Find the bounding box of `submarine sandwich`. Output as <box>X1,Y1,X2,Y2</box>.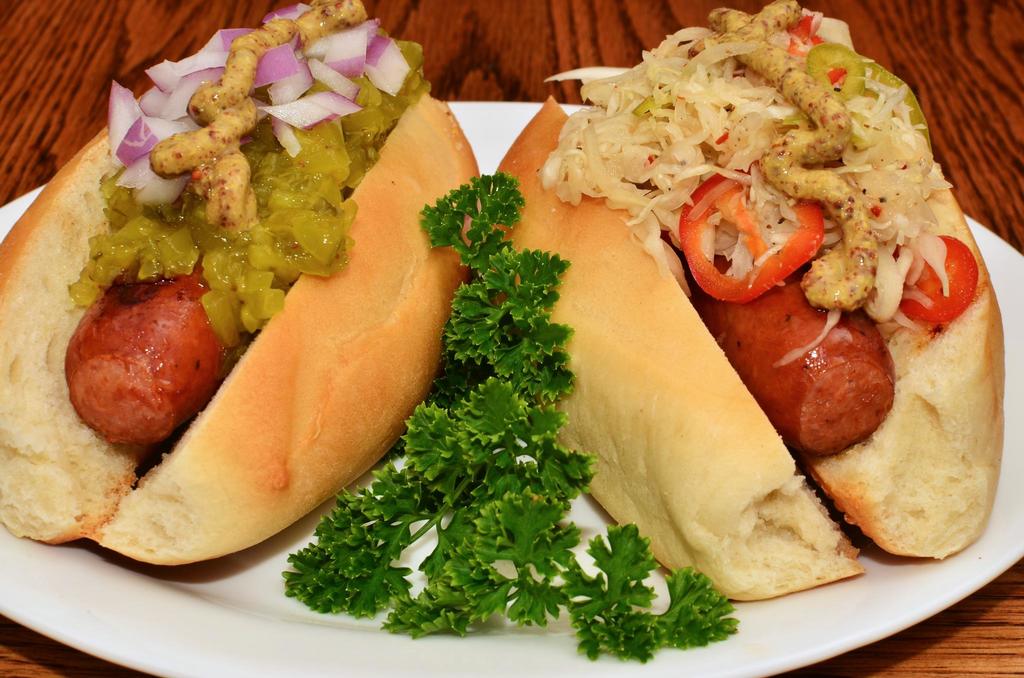
<box>0,0,481,569</box>.
